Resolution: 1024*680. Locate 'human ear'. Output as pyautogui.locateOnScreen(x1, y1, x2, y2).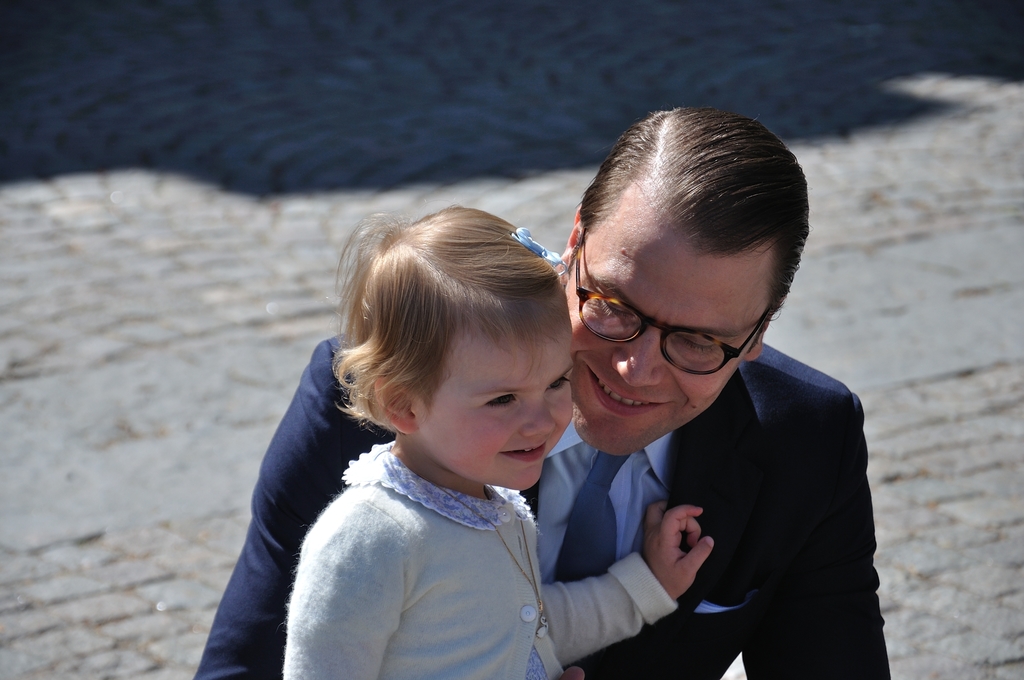
pyautogui.locateOnScreen(563, 203, 582, 262).
